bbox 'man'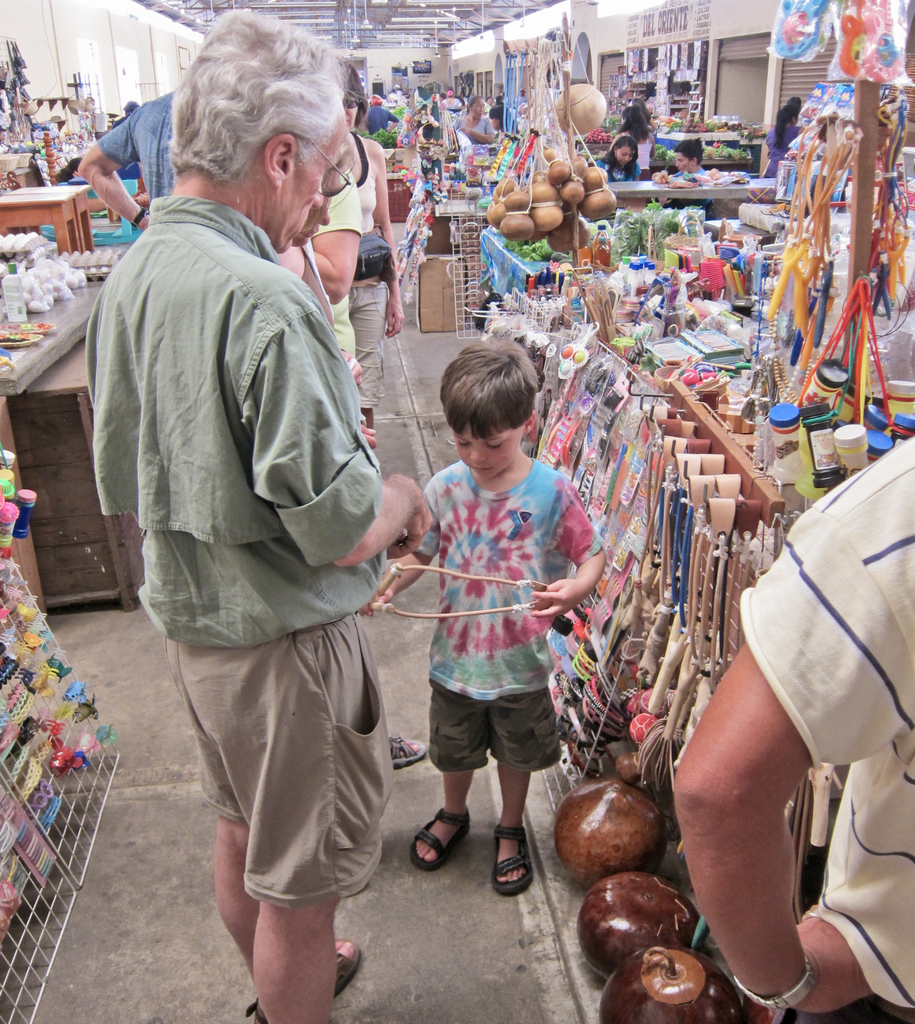
rect(680, 425, 914, 1023)
